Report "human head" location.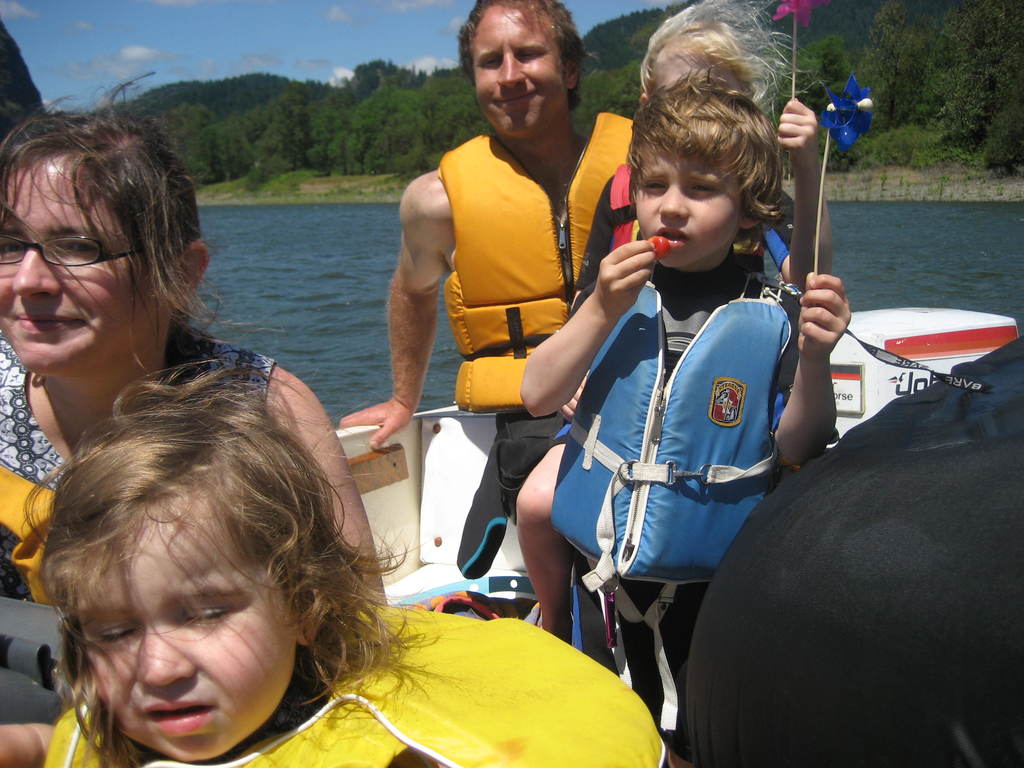
Report: (39, 371, 371, 744).
